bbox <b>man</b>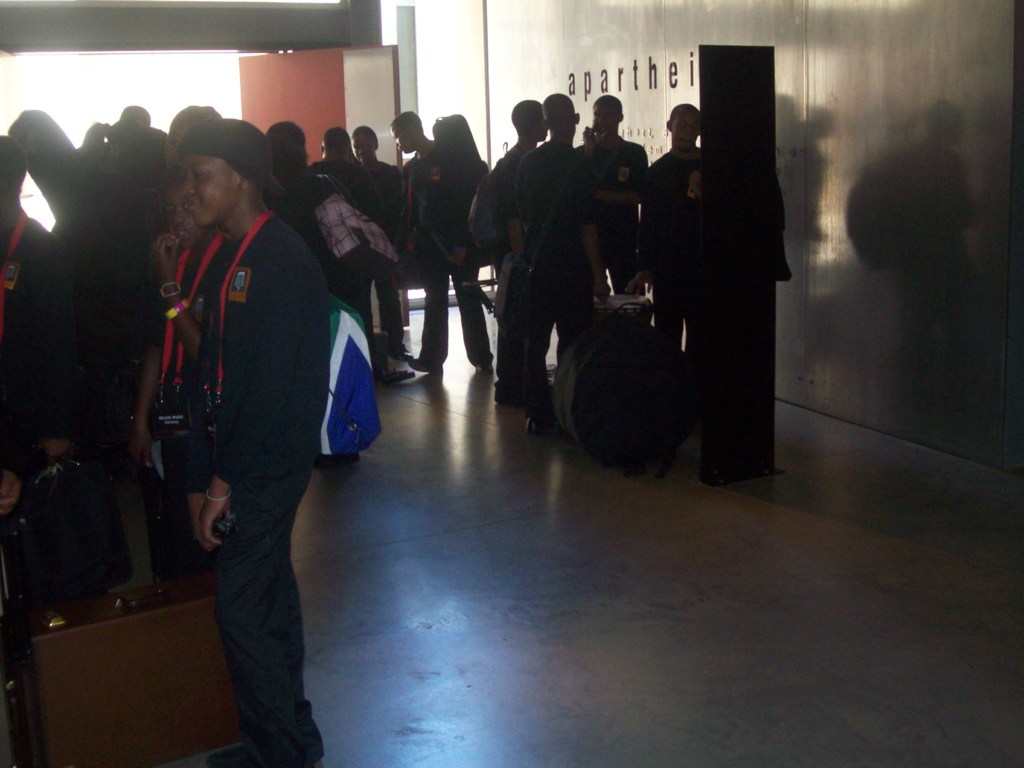
[x1=569, y1=90, x2=650, y2=298]
